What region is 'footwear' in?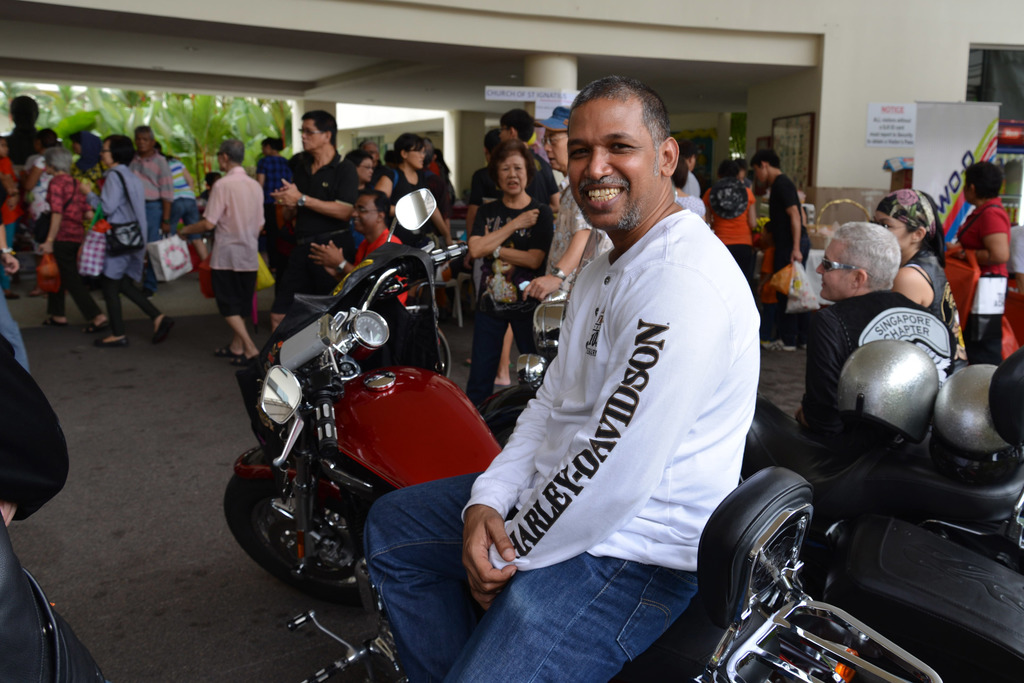
(left=92, top=336, right=127, bottom=349).
